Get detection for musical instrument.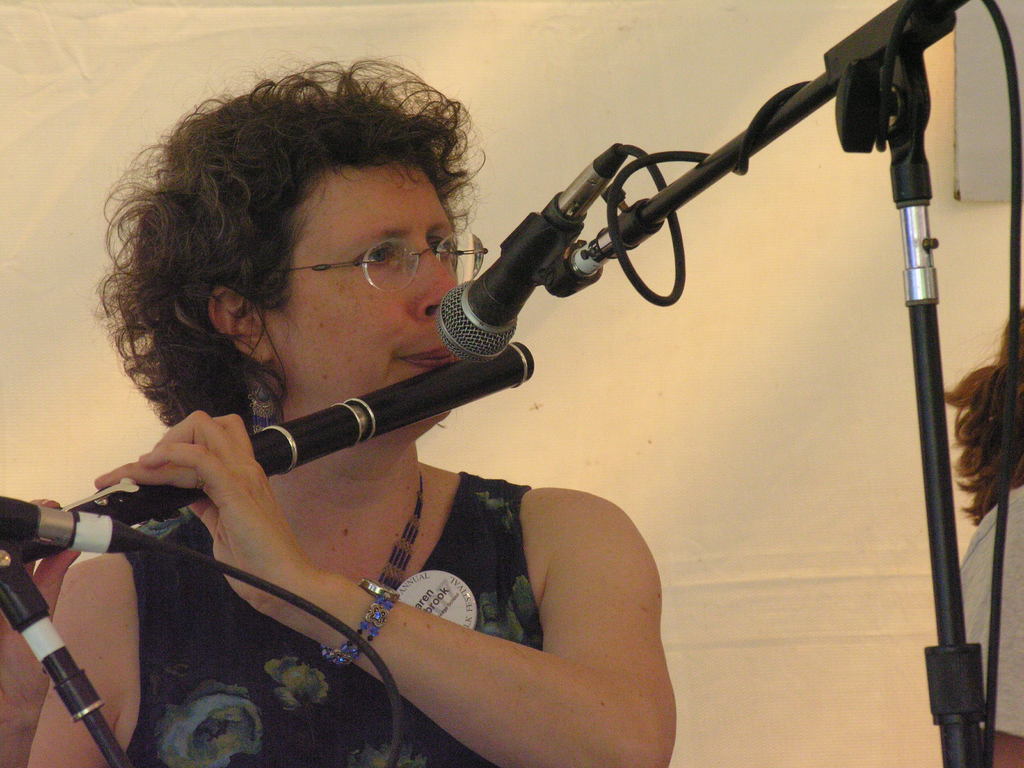
Detection: [23, 342, 532, 565].
